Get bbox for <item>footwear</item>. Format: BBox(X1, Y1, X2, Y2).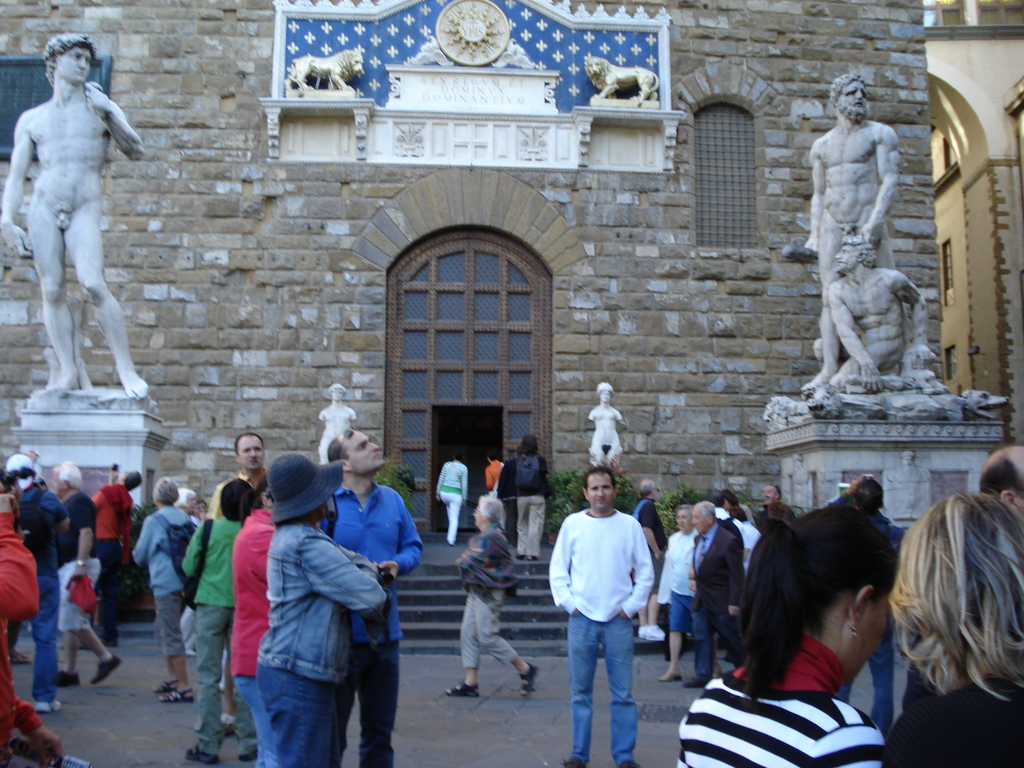
BBox(92, 654, 124, 688).
